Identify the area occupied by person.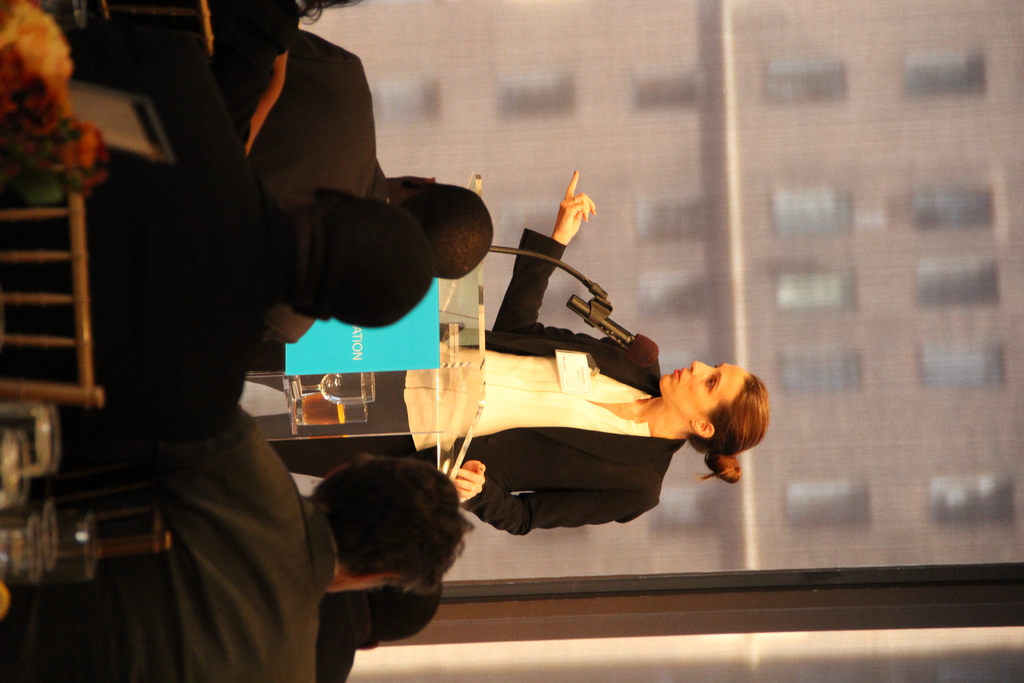
Area: 266,169,774,535.
